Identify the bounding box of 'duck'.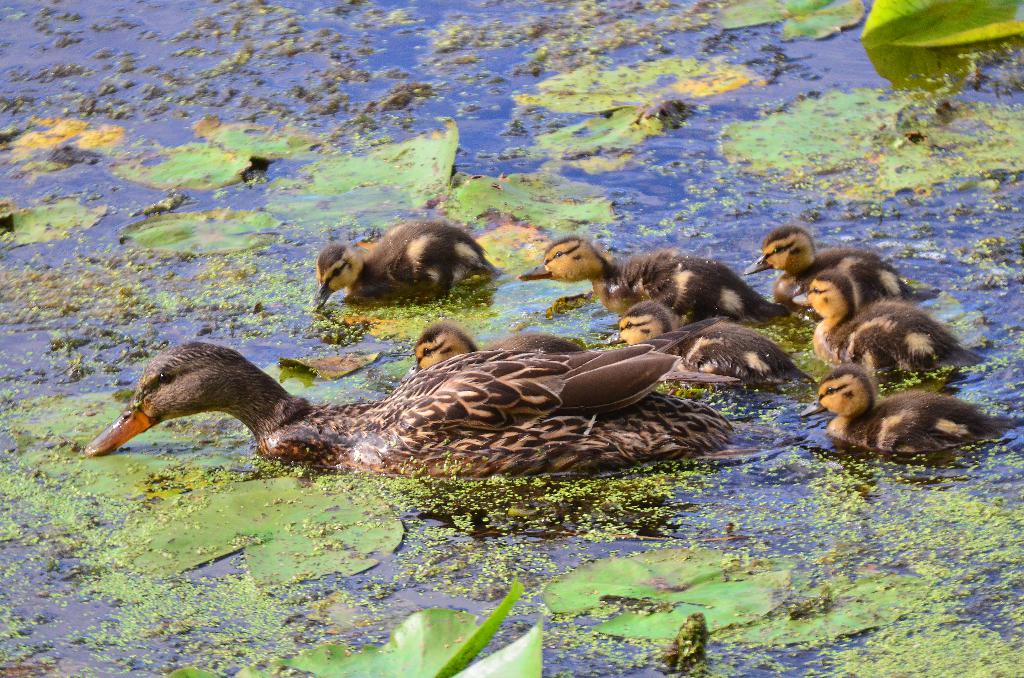
left=73, top=300, right=788, bottom=492.
